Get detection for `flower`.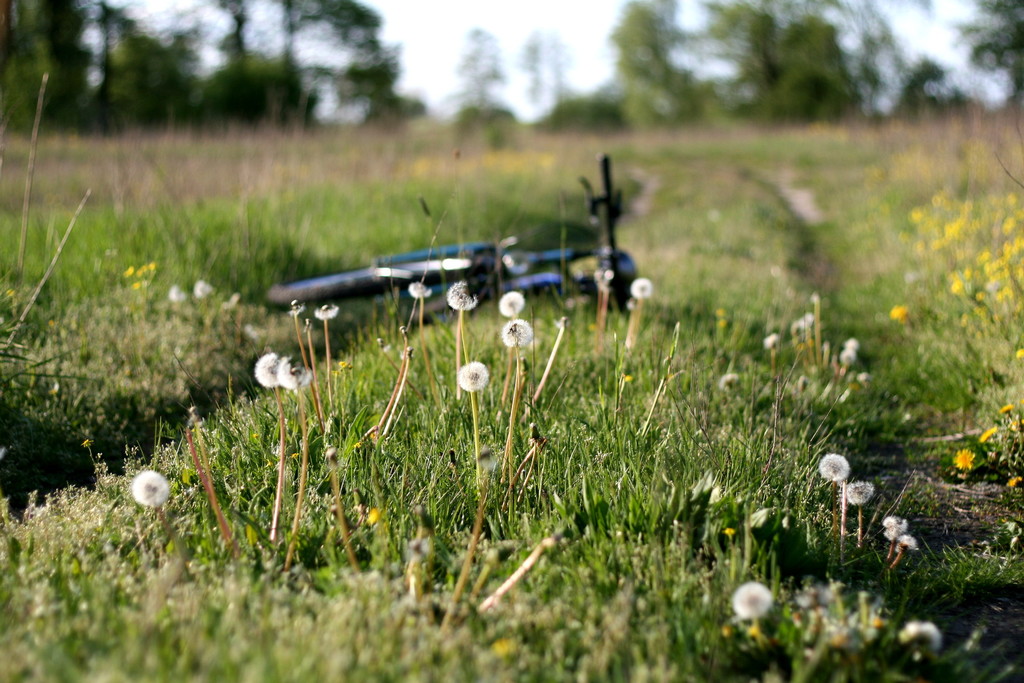
Detection: left=405, top=280, right=431, bottom=298.
